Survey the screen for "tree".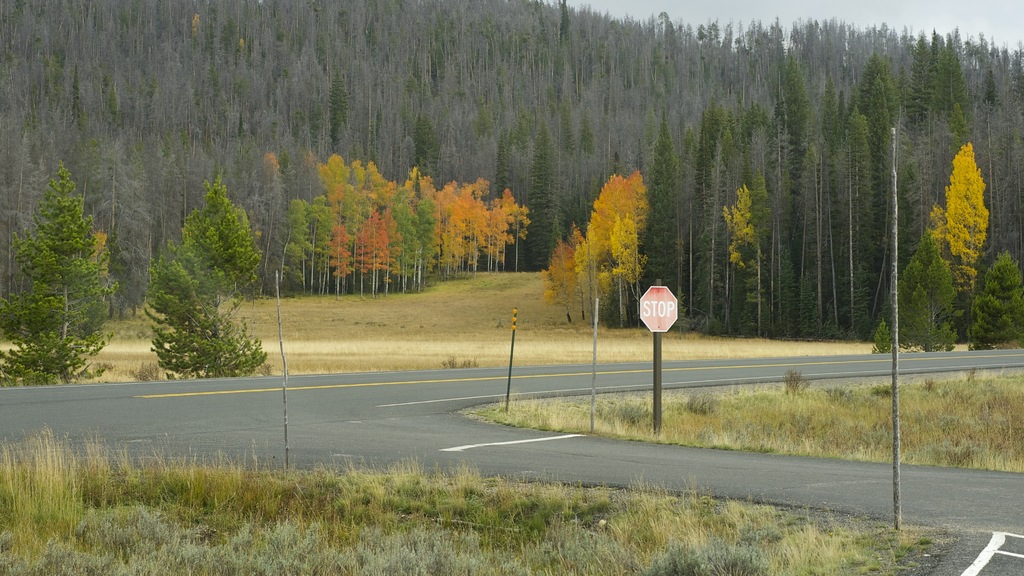
Survey found: bbox=(874, 233, 970, 362).
